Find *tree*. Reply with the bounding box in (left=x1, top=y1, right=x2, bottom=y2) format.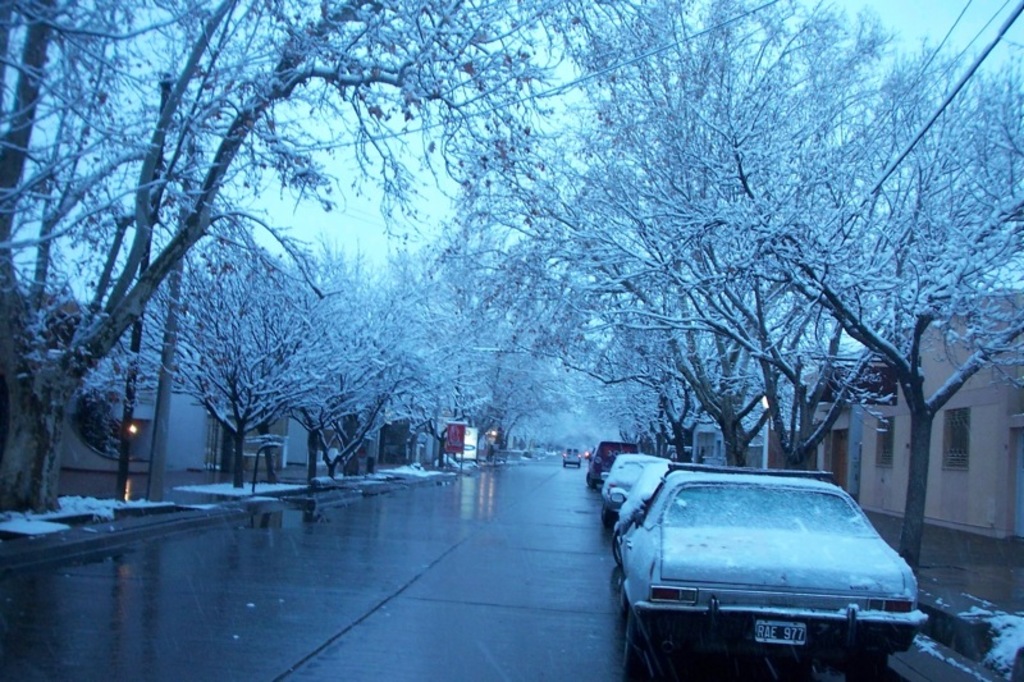
(left=470, top=237, right=577, bottom=468).
